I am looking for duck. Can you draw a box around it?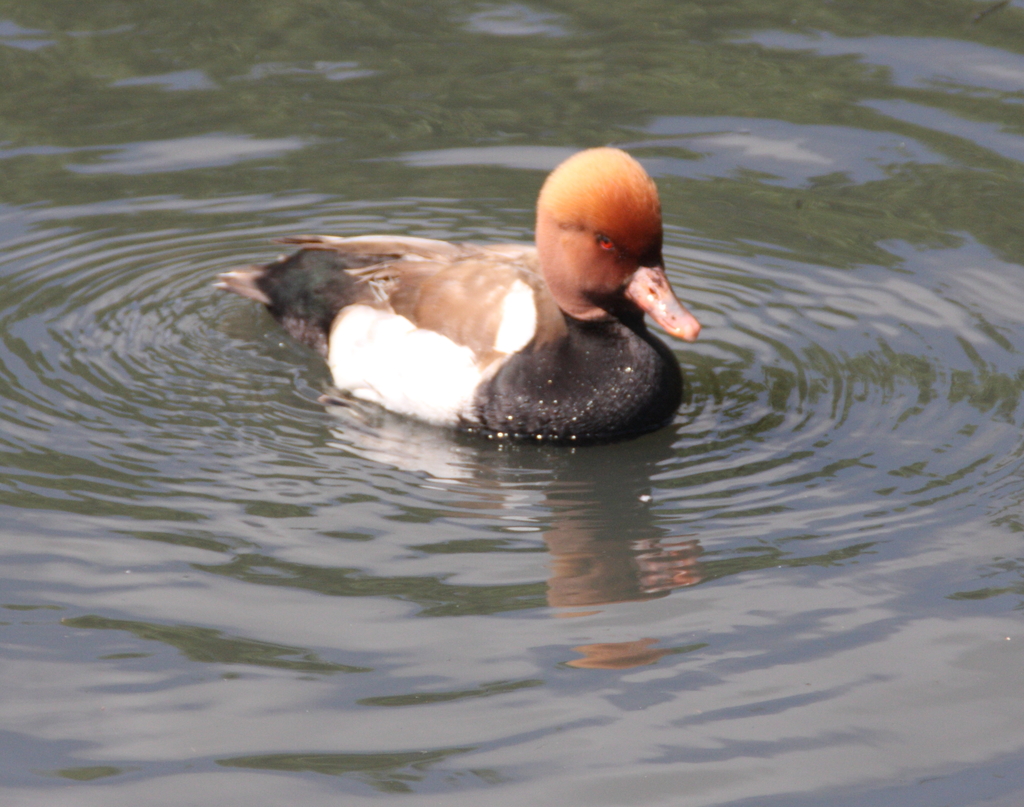
Sure, the bounding box is <region>240, 145, 729, 451</region>.
